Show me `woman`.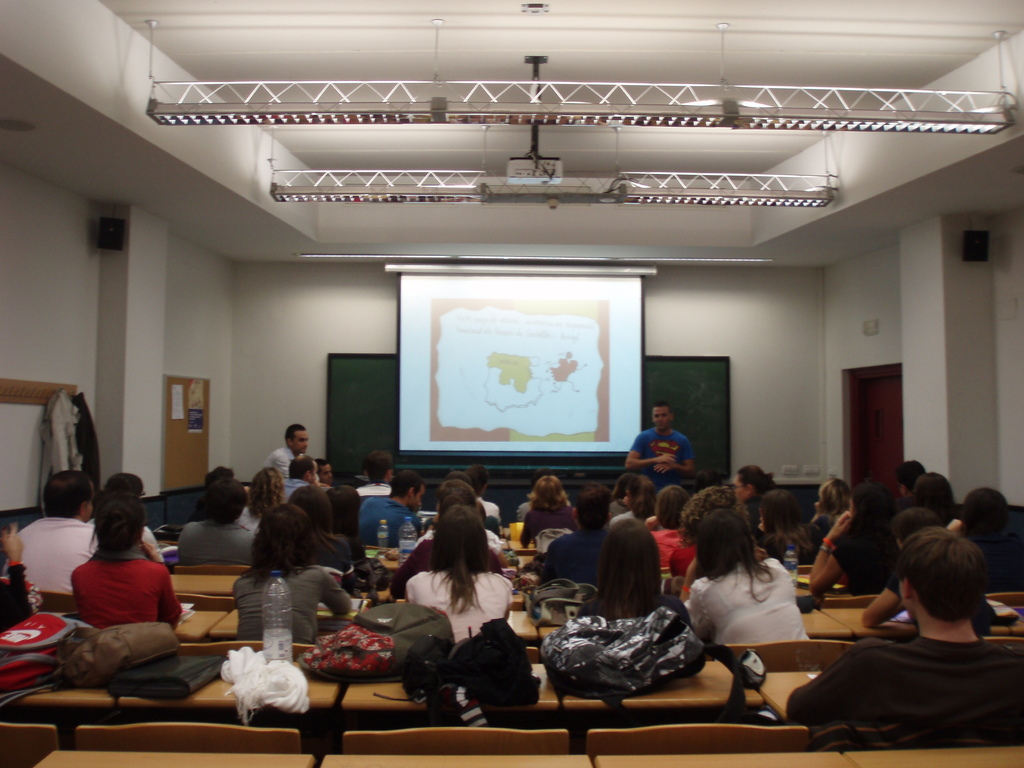
`woman` is here: detection(575, 520, 680, 620).
